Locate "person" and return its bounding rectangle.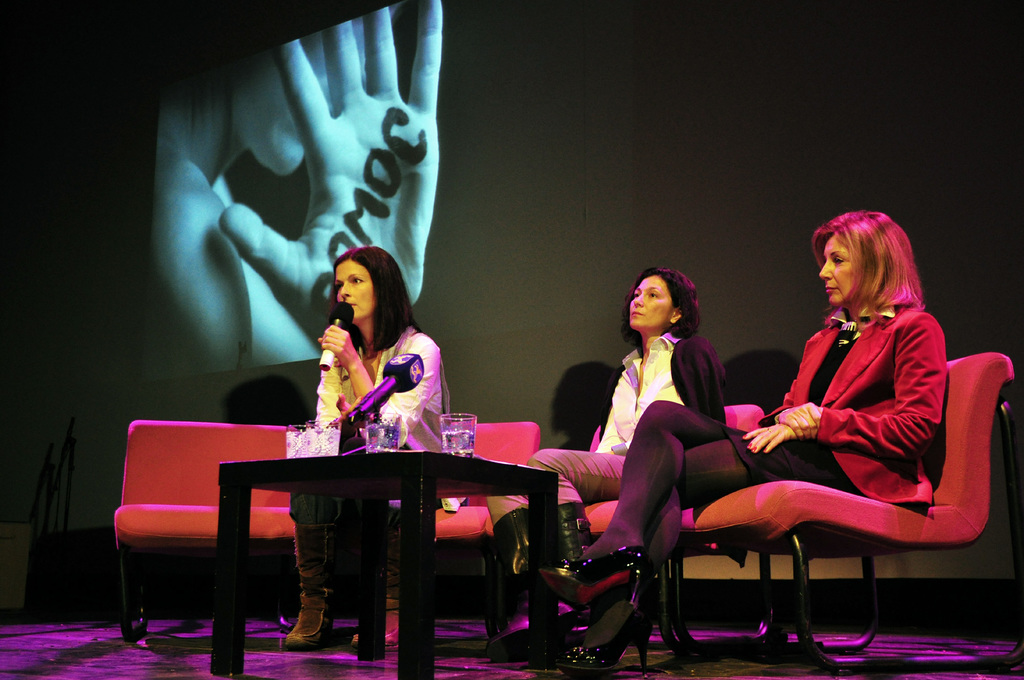
bbox=(571, 216, 930, 663).
